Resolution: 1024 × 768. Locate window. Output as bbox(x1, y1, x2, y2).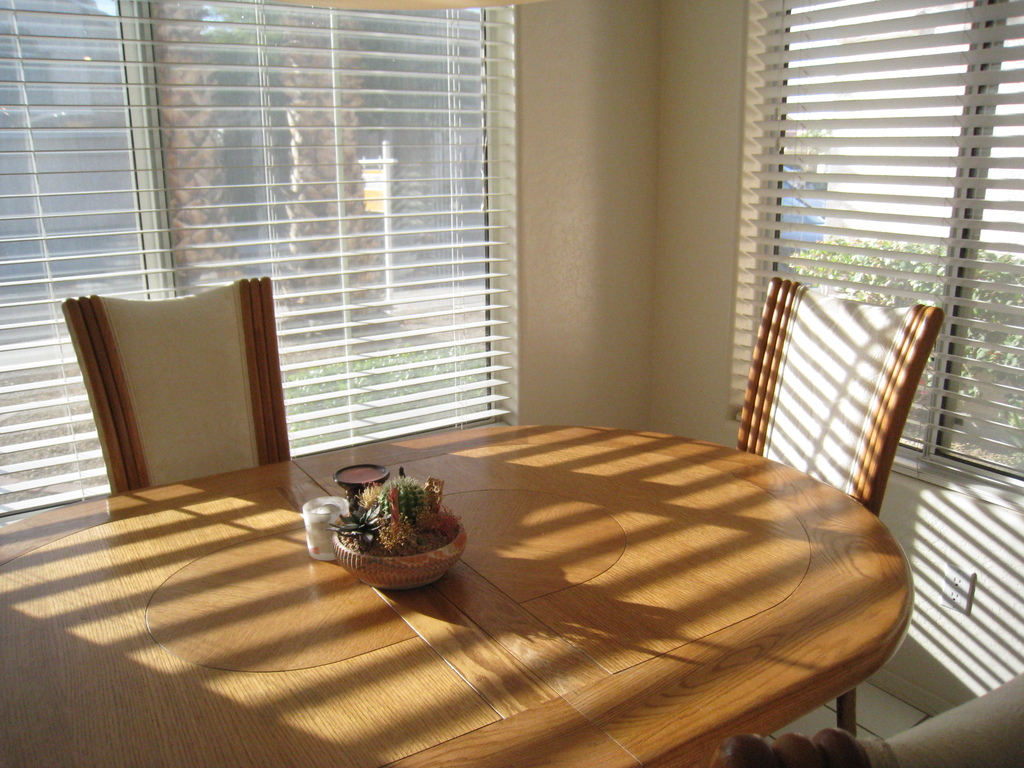
bbox(0, 0, 525, 527).
